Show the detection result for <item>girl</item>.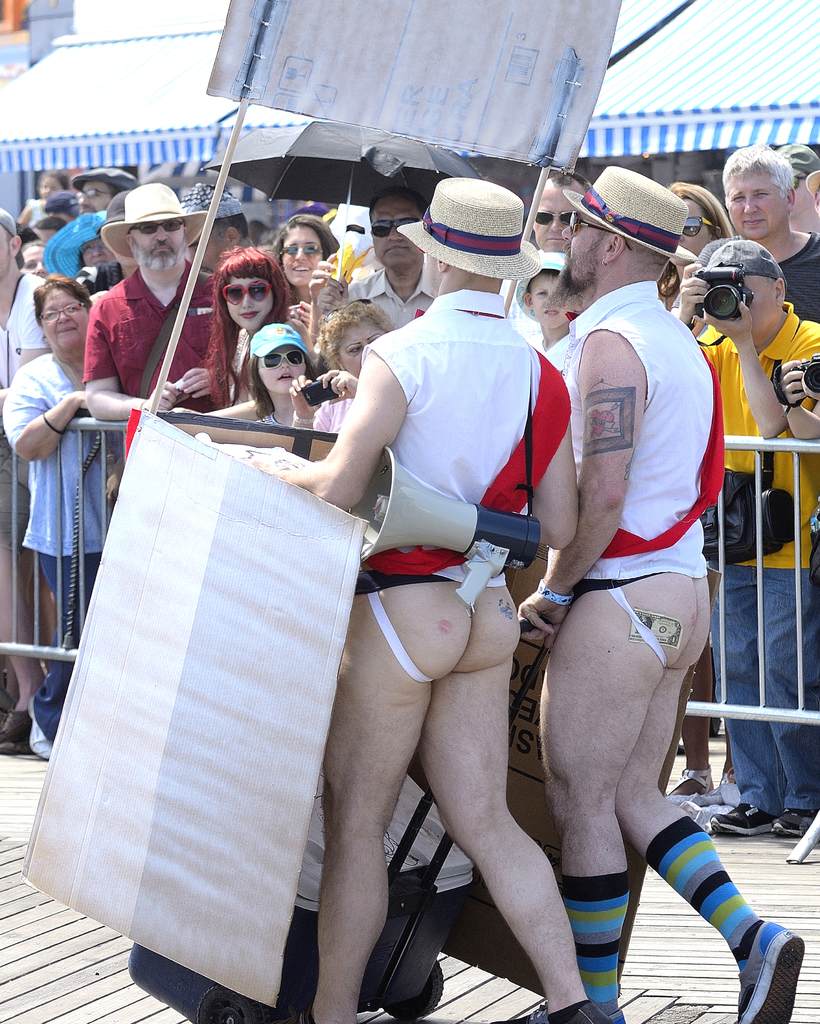
<region>20, 165, 73, 232</region>.
